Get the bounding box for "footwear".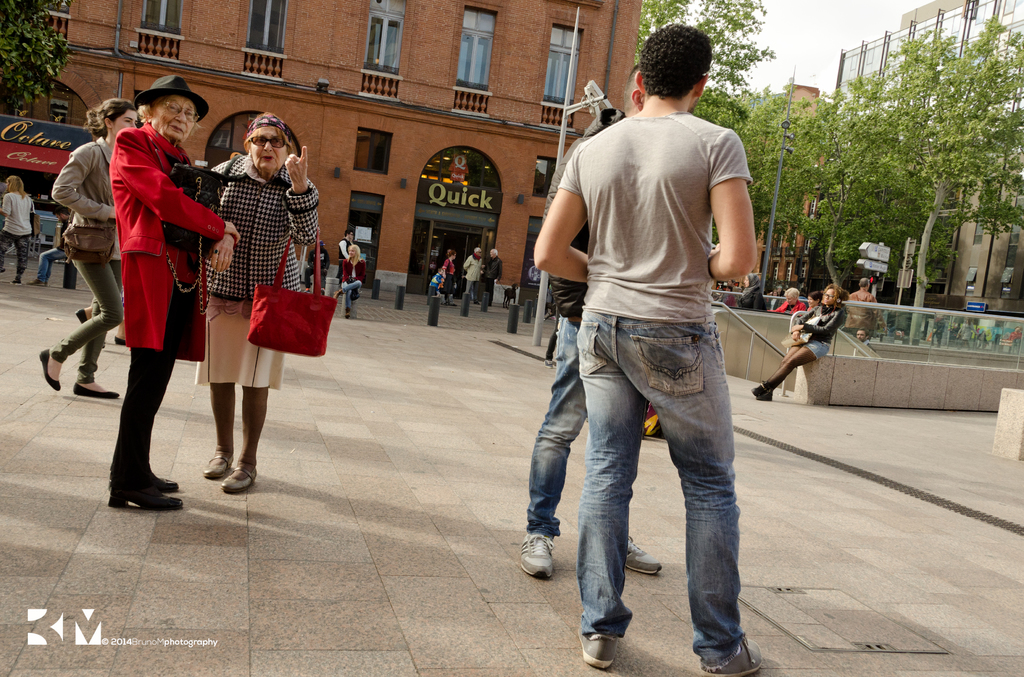
bbox=(333, 289, 345, 300).
